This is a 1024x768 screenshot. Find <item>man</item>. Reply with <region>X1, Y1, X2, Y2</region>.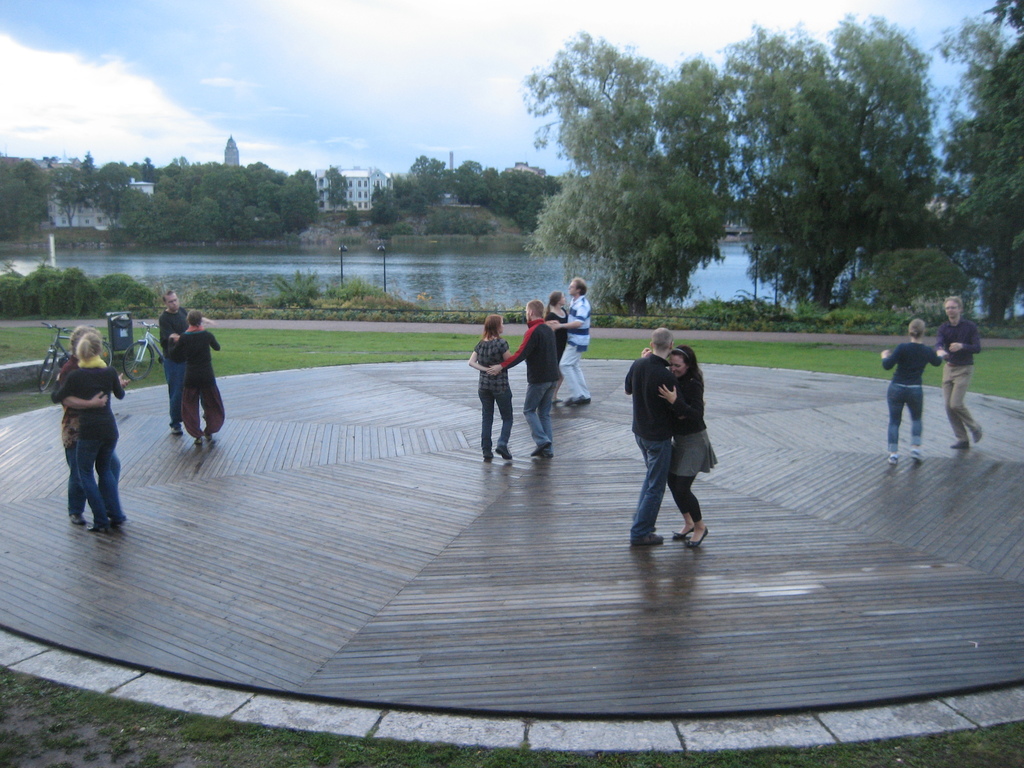
<region>159, 288, 185, 436</region>.
